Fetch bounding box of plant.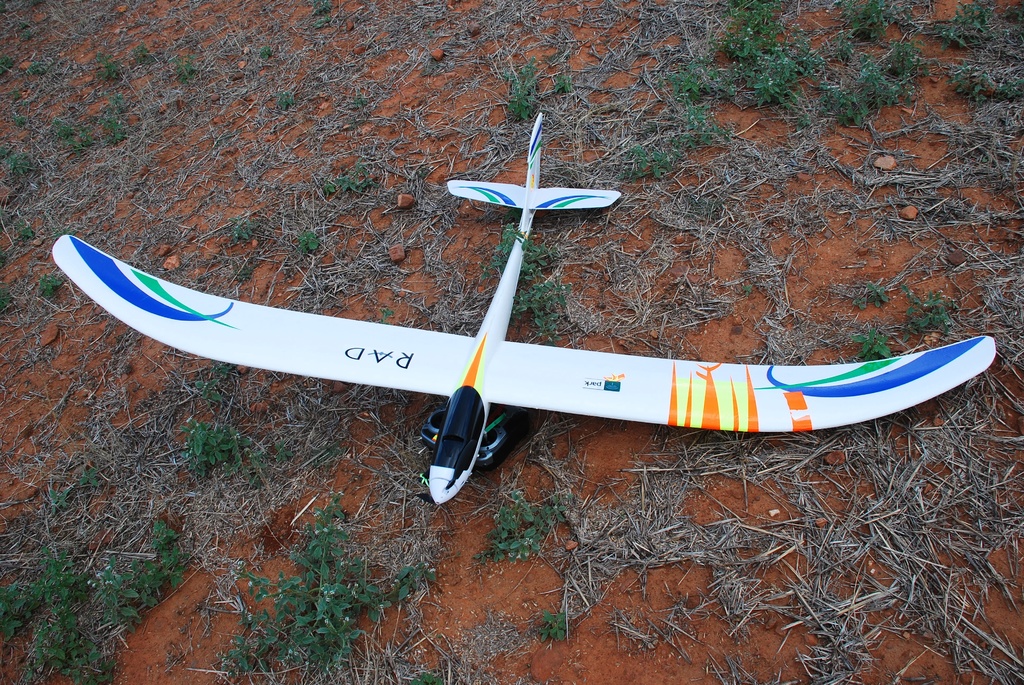
Bbox: left=477, top=208, right=575, bottom=347.
